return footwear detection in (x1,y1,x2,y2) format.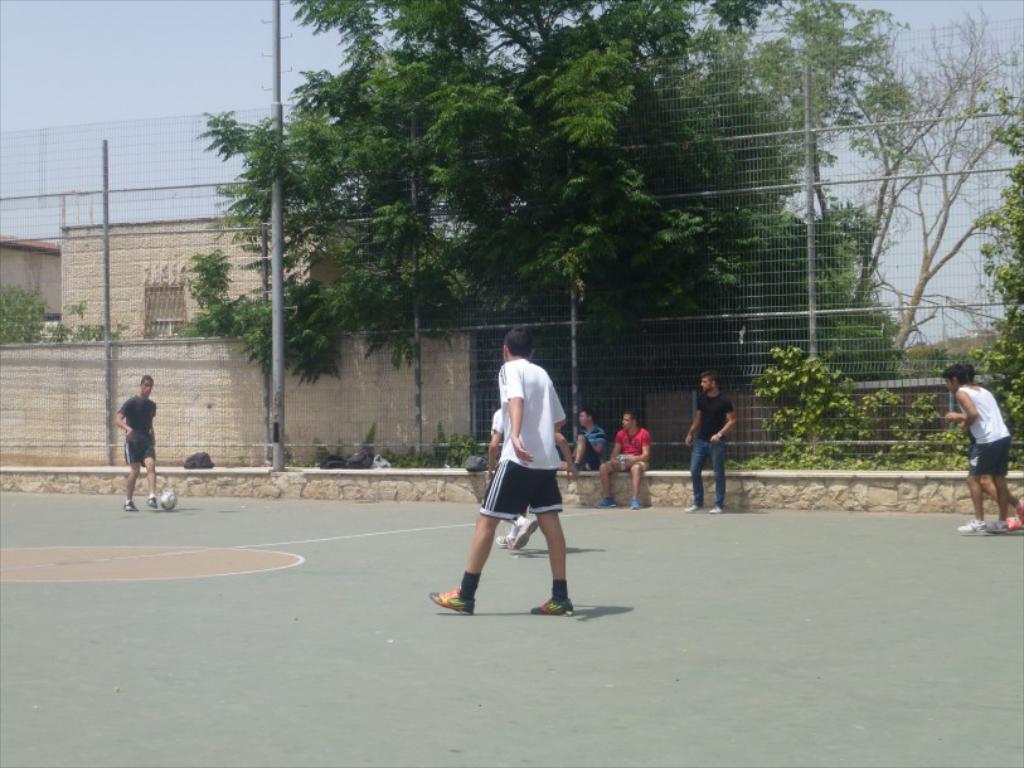
(987,520,1009,533).
